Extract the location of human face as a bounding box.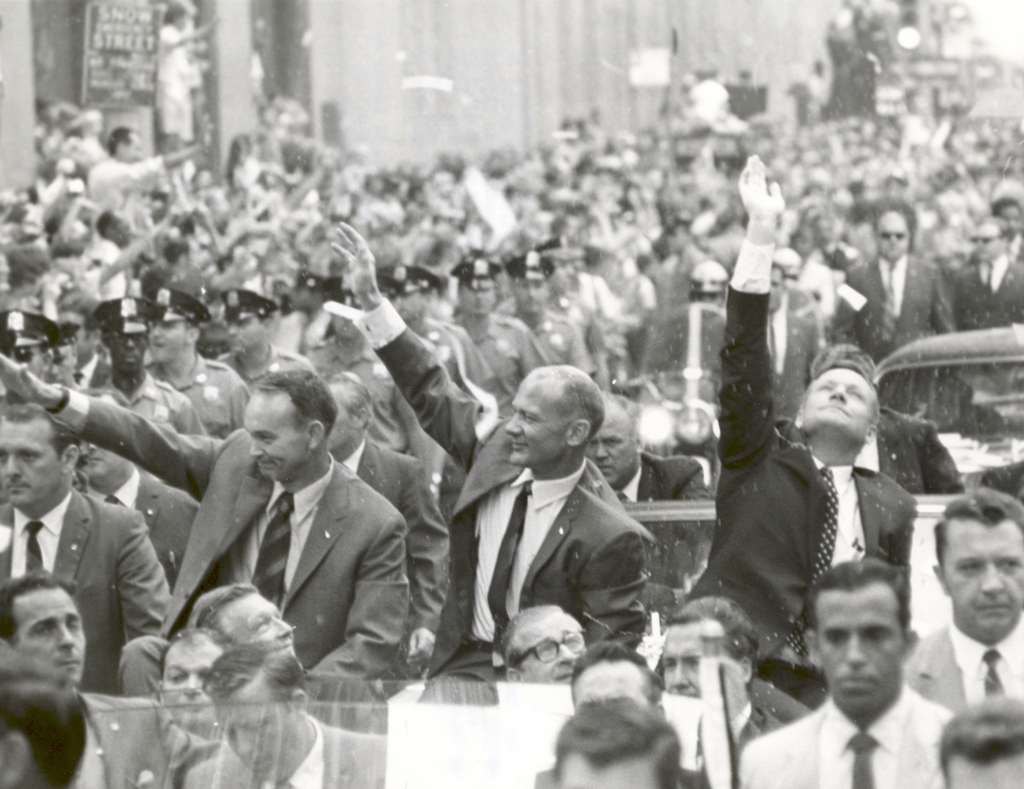
bbox(222, 316, 266, 357).
